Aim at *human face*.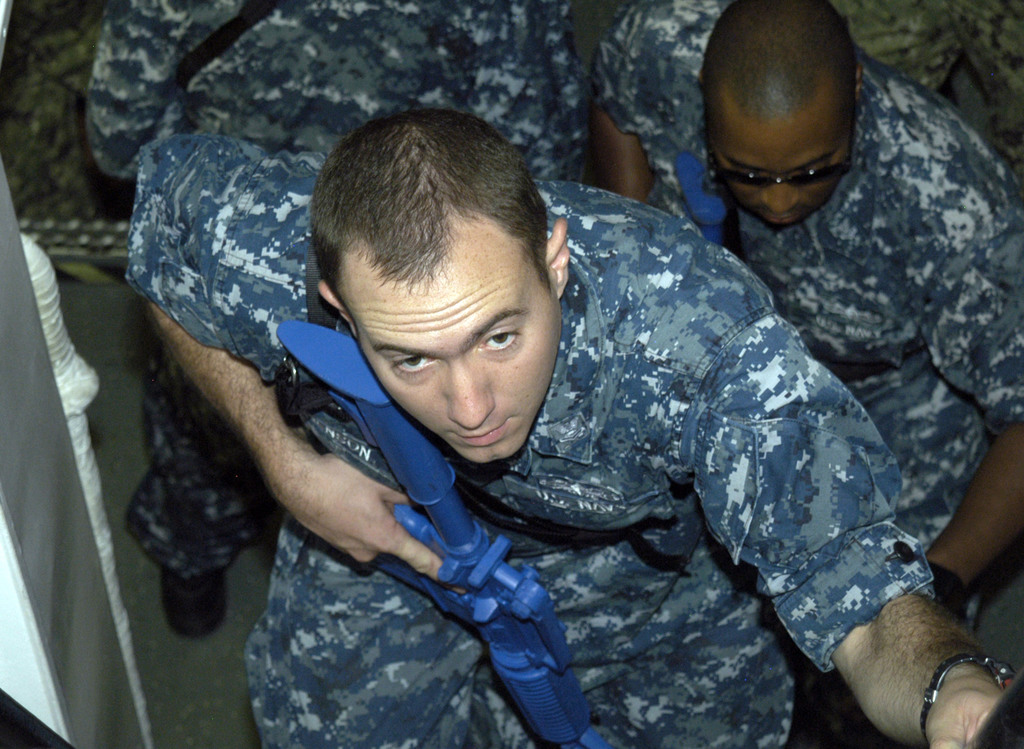
Aimed at {"left": 333, "top": 232, "right": 563, "bottom": 463}.
